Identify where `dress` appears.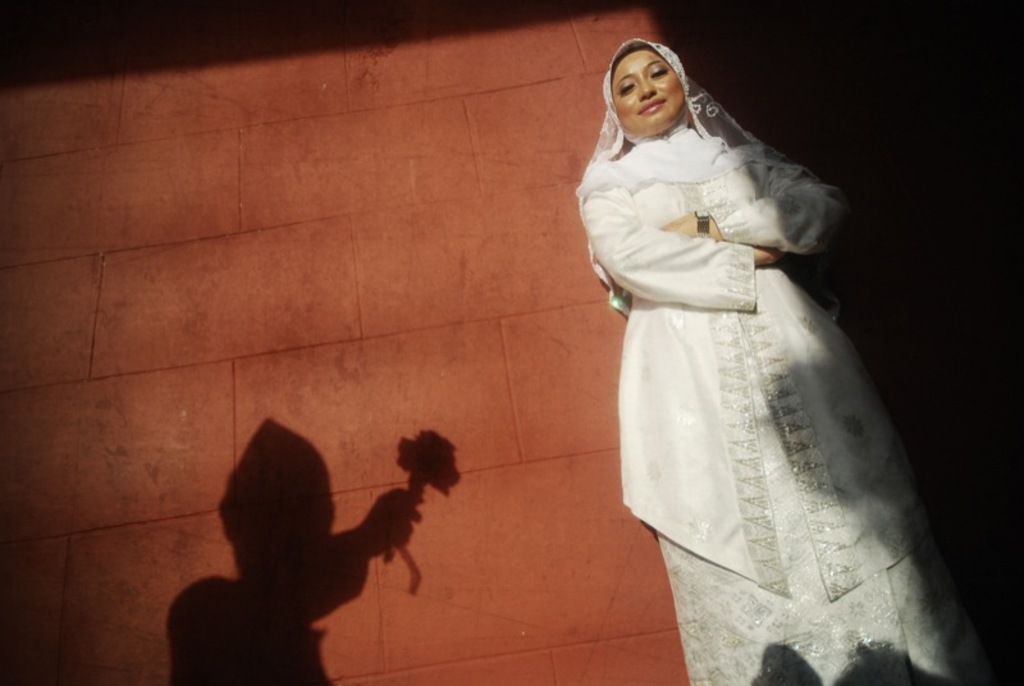
Appears at l=571, t=156, r=993, b=685.
